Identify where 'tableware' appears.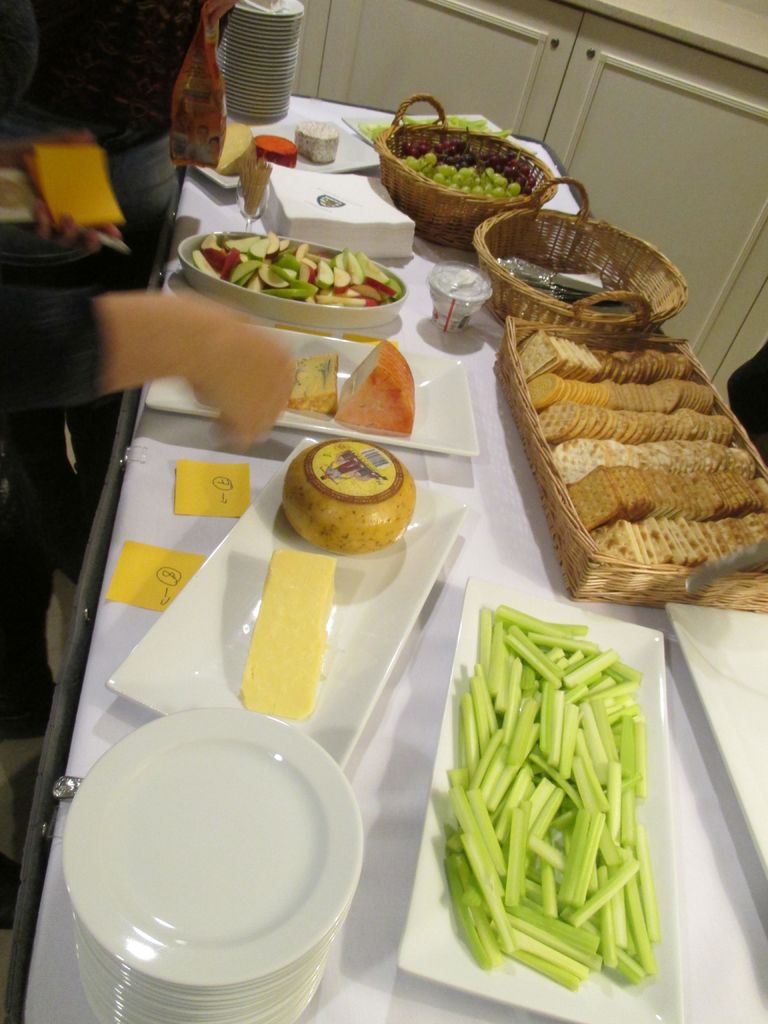
Appears at 176:228:405:330.
